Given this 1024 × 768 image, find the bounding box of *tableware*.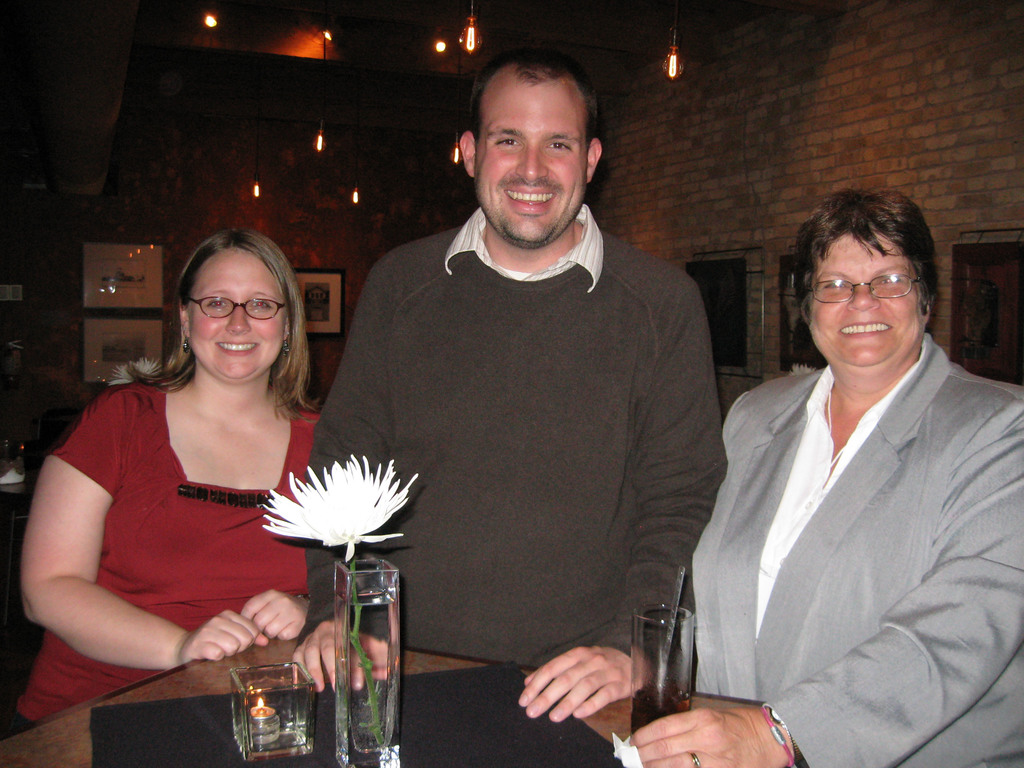
box(630, 595, 700, 742).
